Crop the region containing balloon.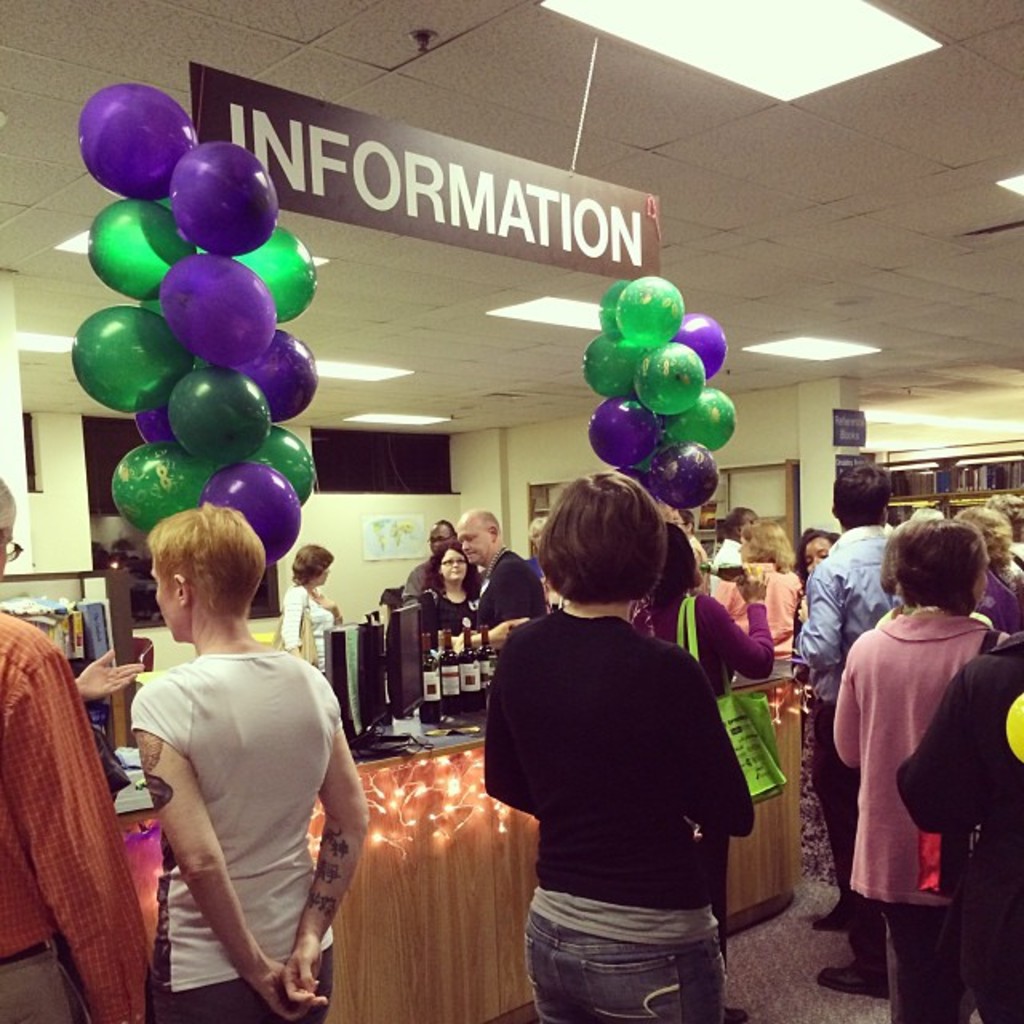
Crop region: select_region(251, 424, 315, 502).
